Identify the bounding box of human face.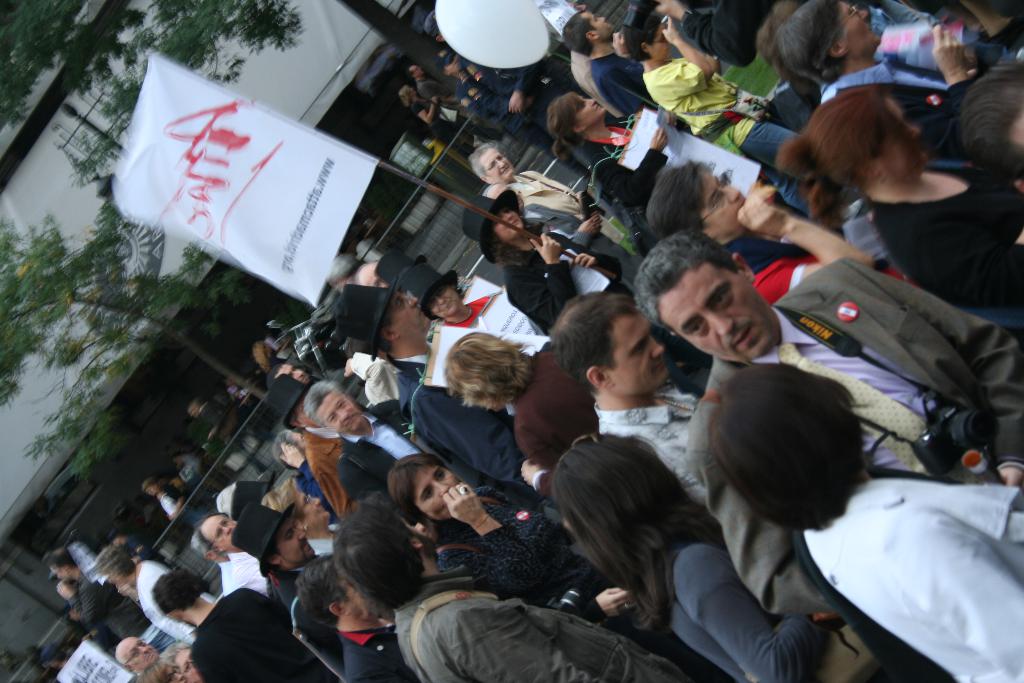
region(262, 509, 314, 562).
